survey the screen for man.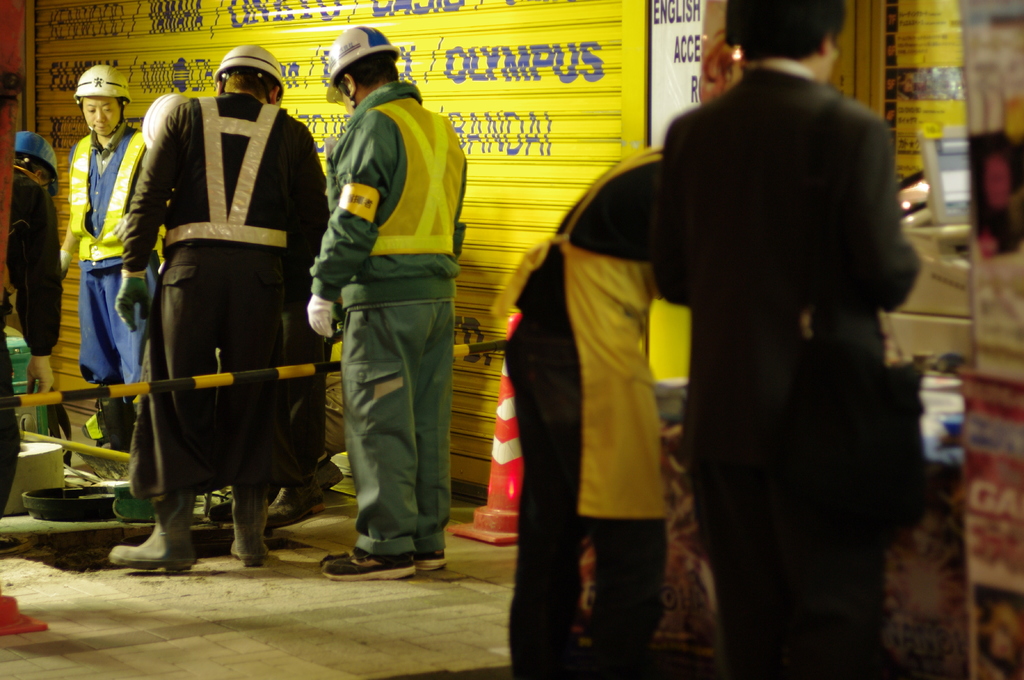
Survey found: (113, 41, 330, 573).
